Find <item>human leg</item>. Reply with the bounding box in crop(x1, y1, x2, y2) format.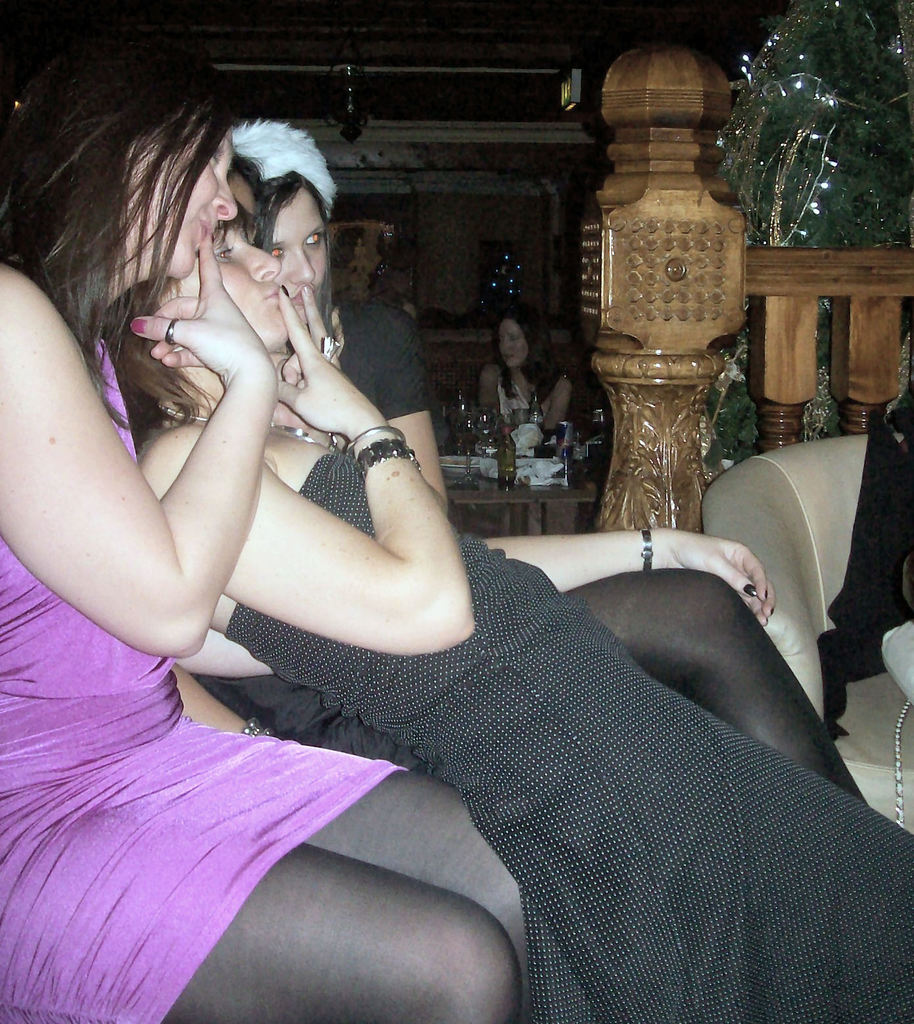
crop(145, 834, 523, 1023).
